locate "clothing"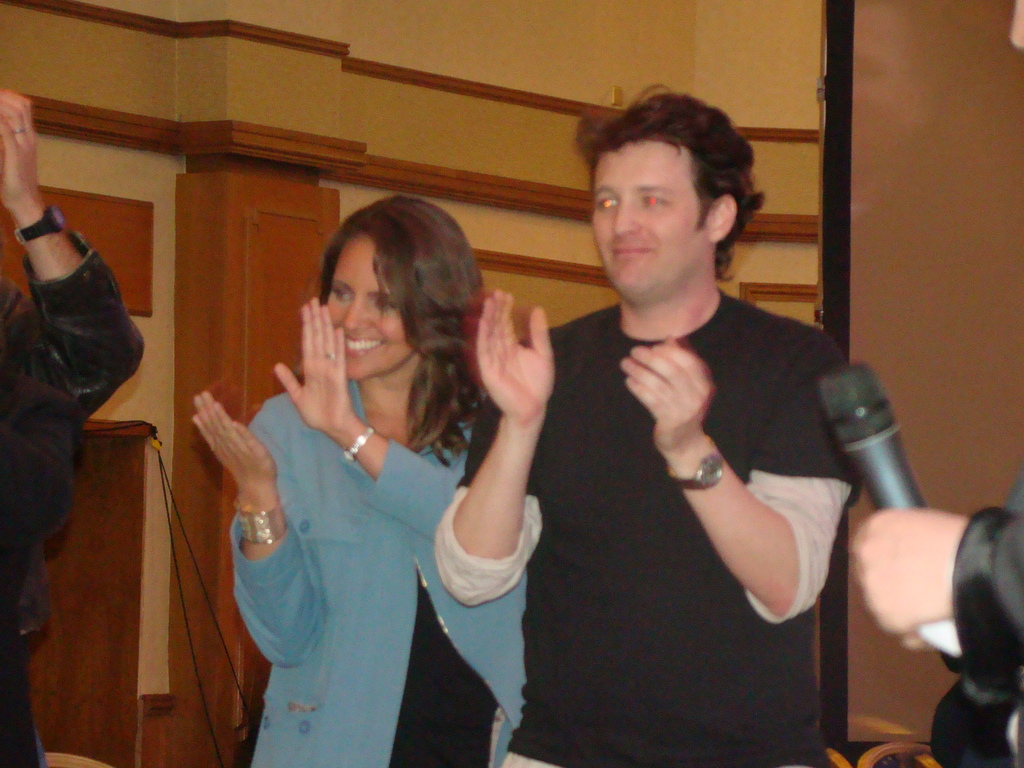
0, 228, 144, 767
